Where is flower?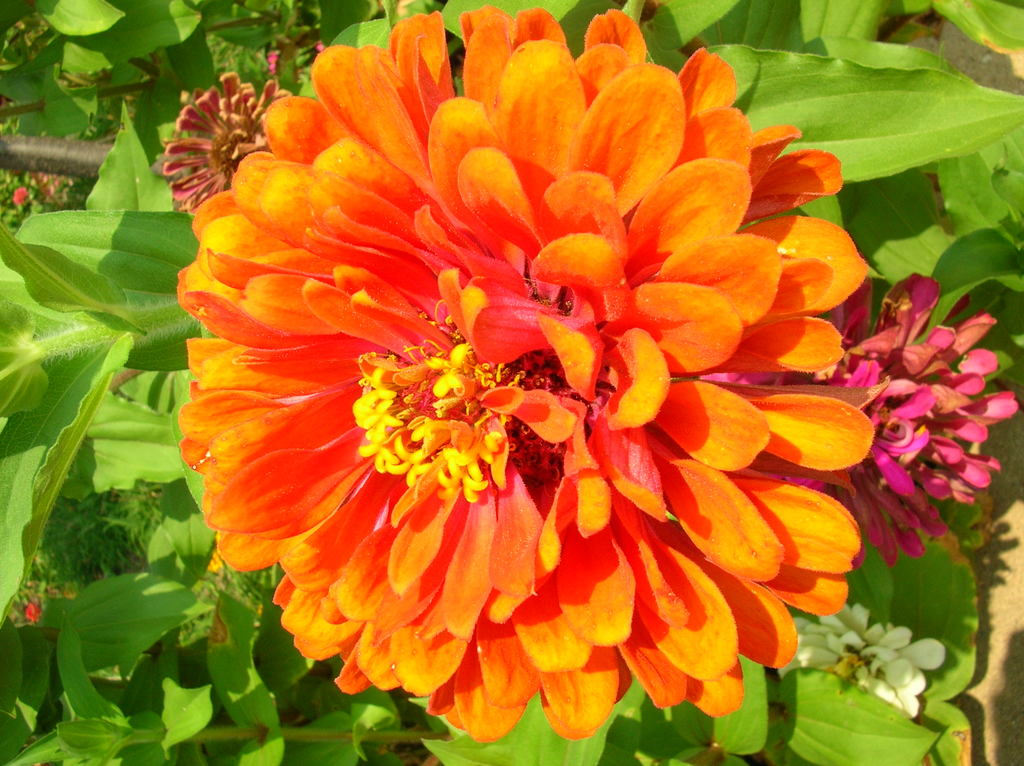
{"left": 808, "top": 273, "right": 1011, "bottom": 579}.
